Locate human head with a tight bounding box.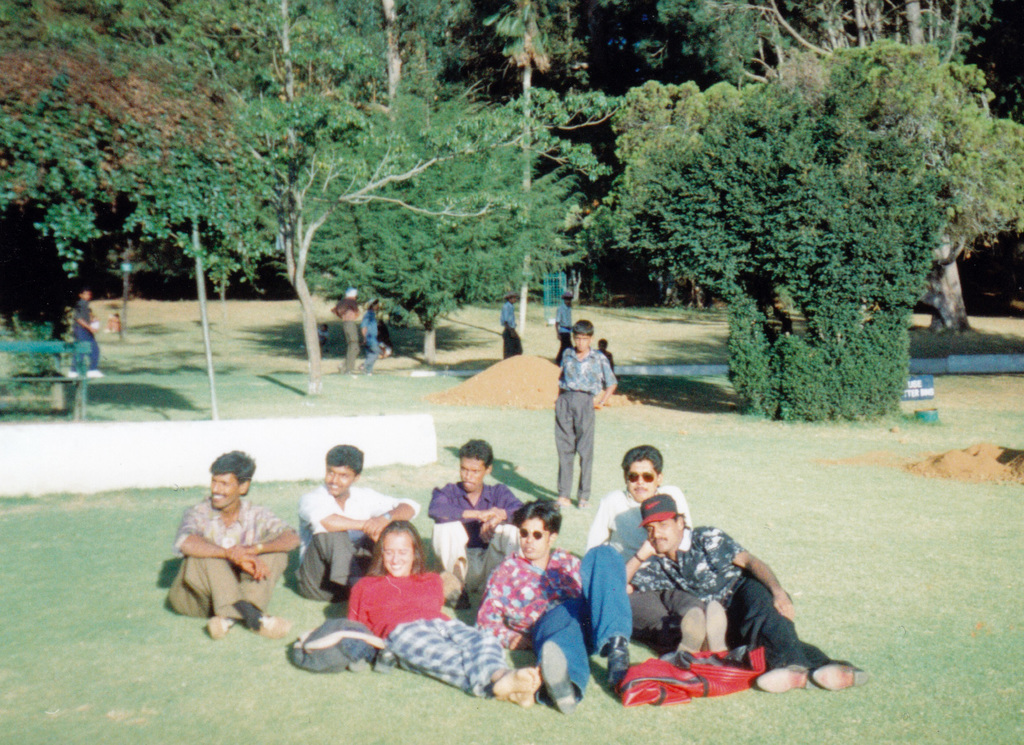
318,446,370,500.
